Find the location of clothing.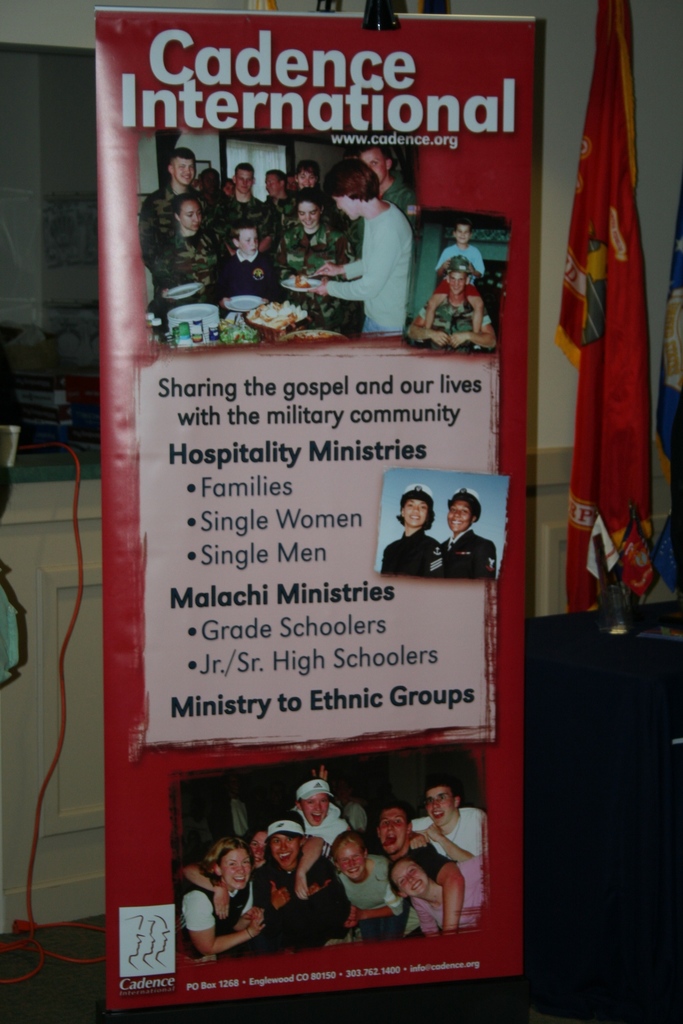
Location: {"left": 418, "top": 848, "right": 492, "bottom": 948}.
